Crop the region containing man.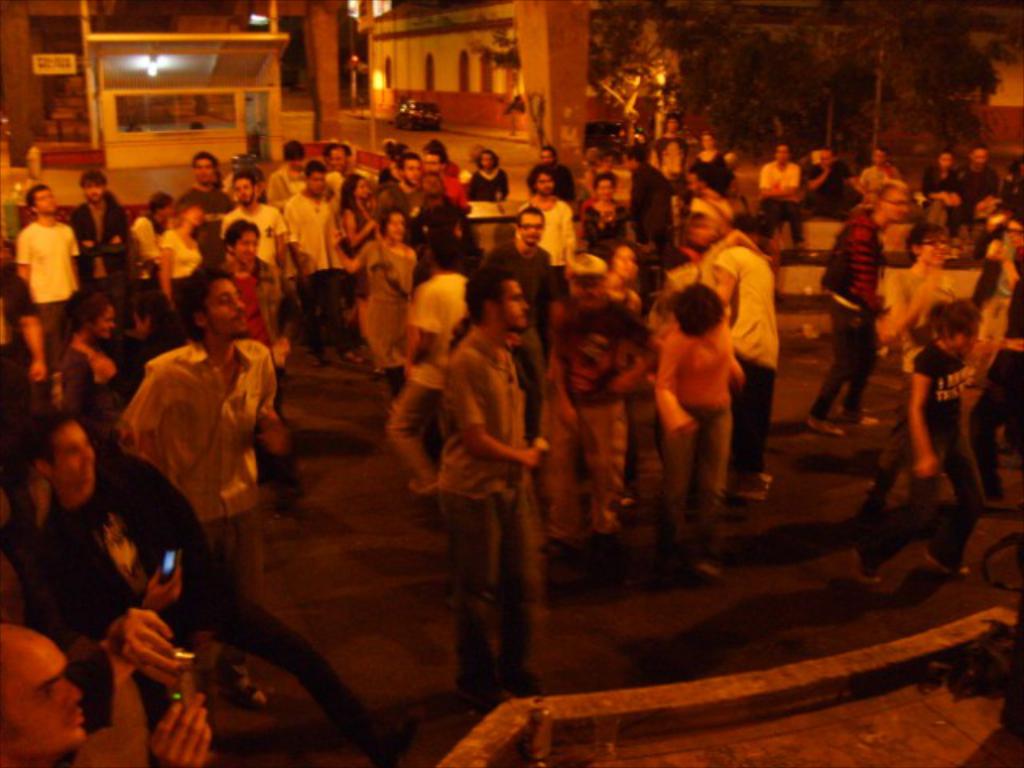
Crop region: {"x1": 466, "y1": 200, "x2": 573, "y2": 400}.
